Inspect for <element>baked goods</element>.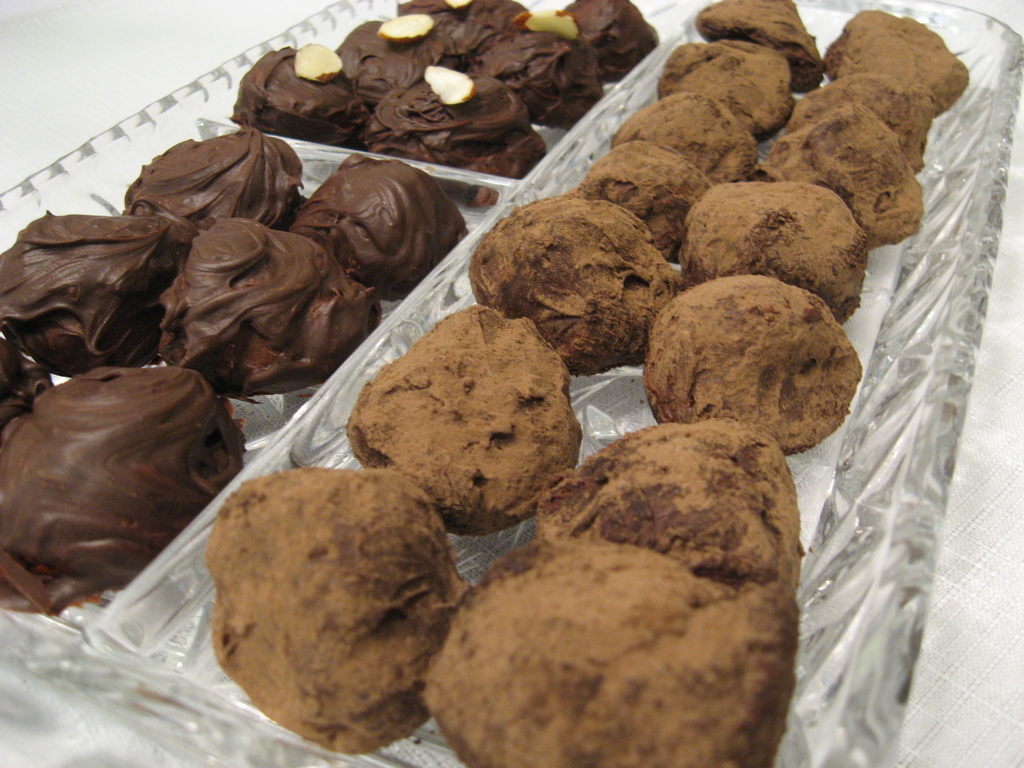
Inspection: 369,58,547,181.
